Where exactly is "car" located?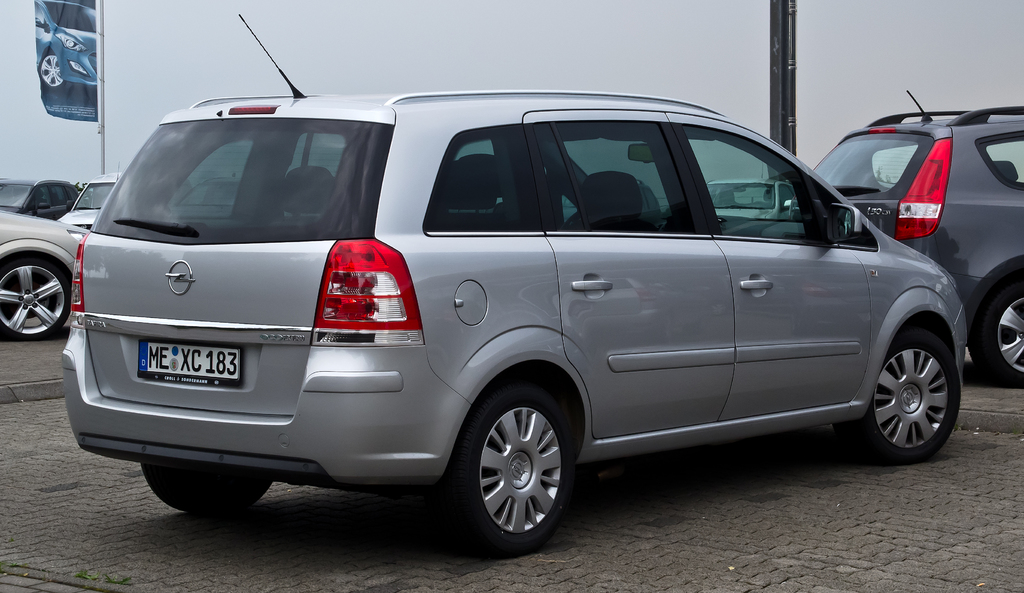
Its bounding box is 816/91/1023/391.
